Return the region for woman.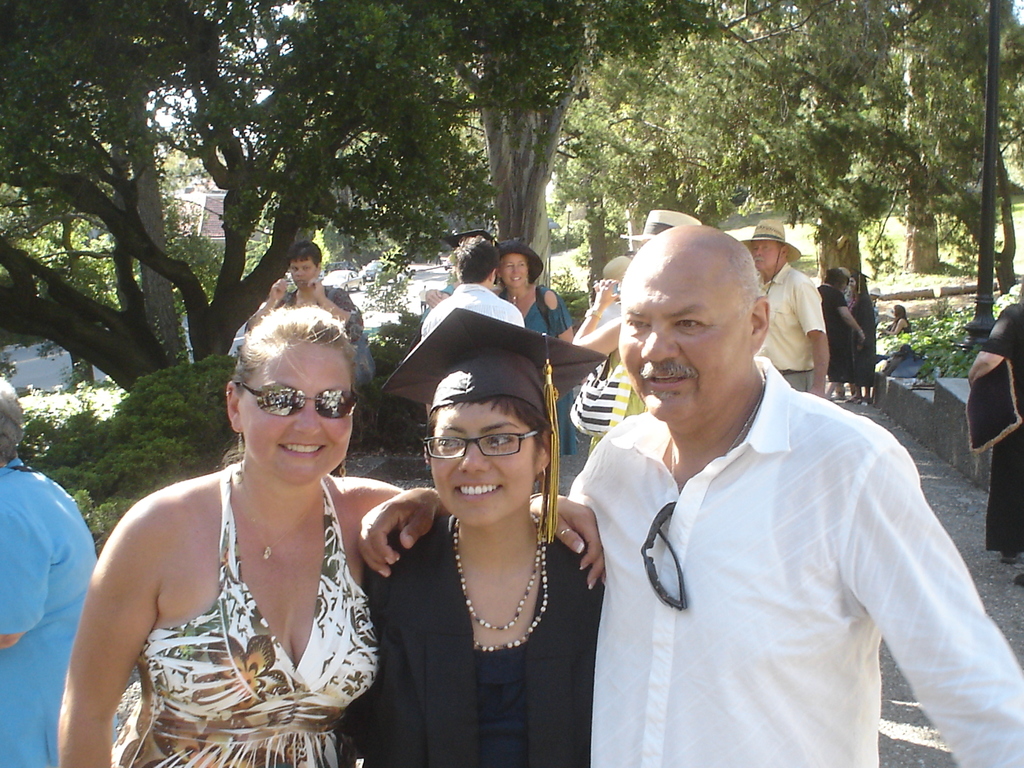
crop(844, 274, 876, 405).
